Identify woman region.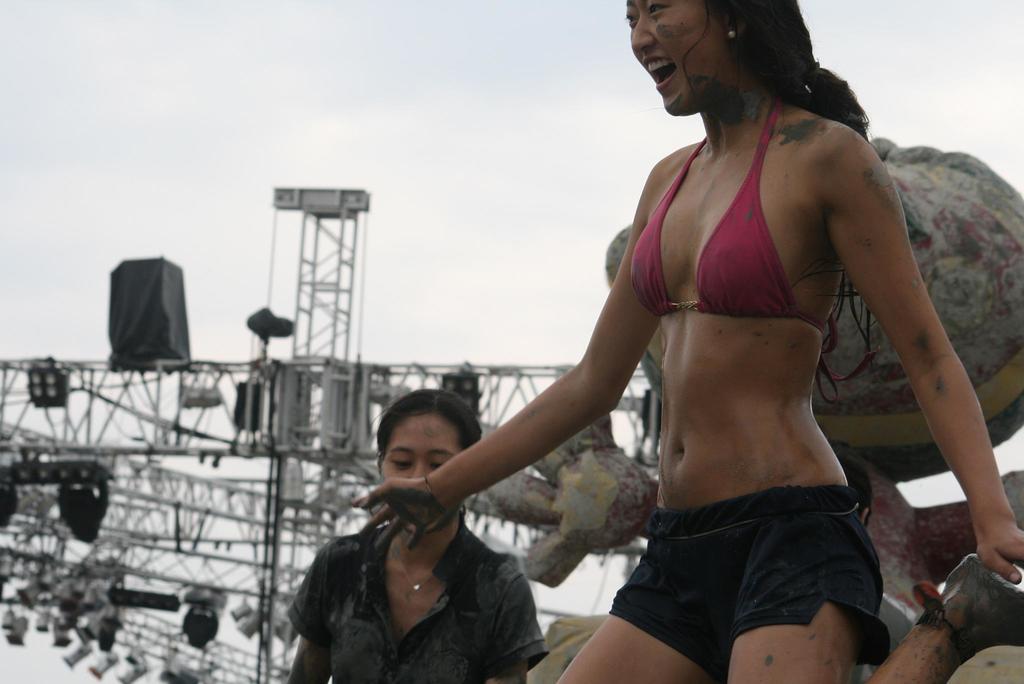
Region: bbox(427, 0, 982, 659).
